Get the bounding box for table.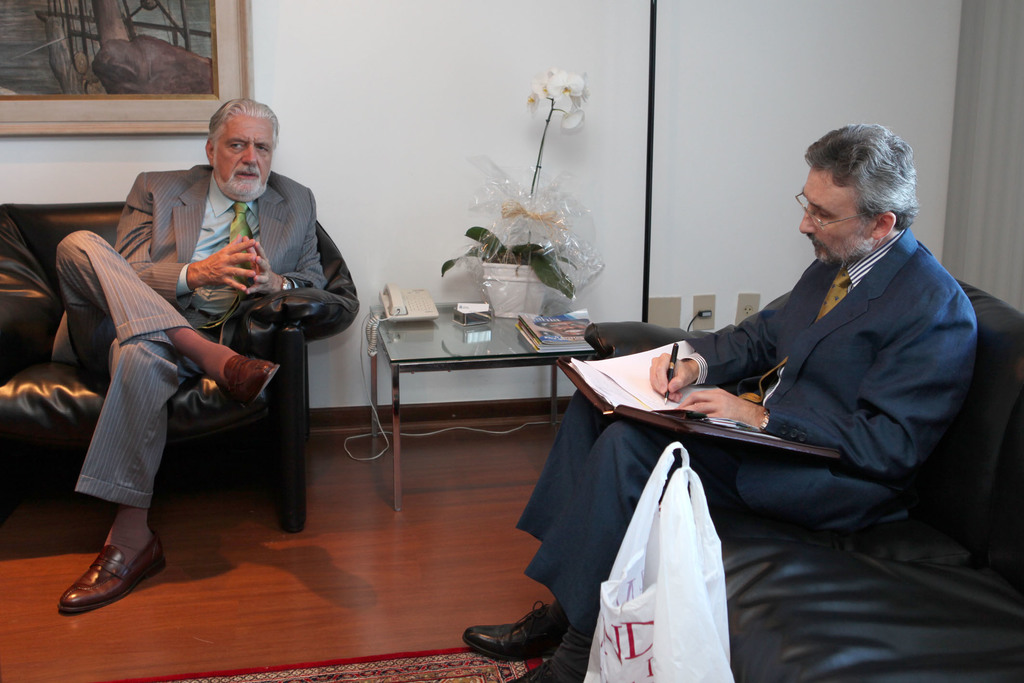
x1=373 y1=306 x2=600 y2=507.
